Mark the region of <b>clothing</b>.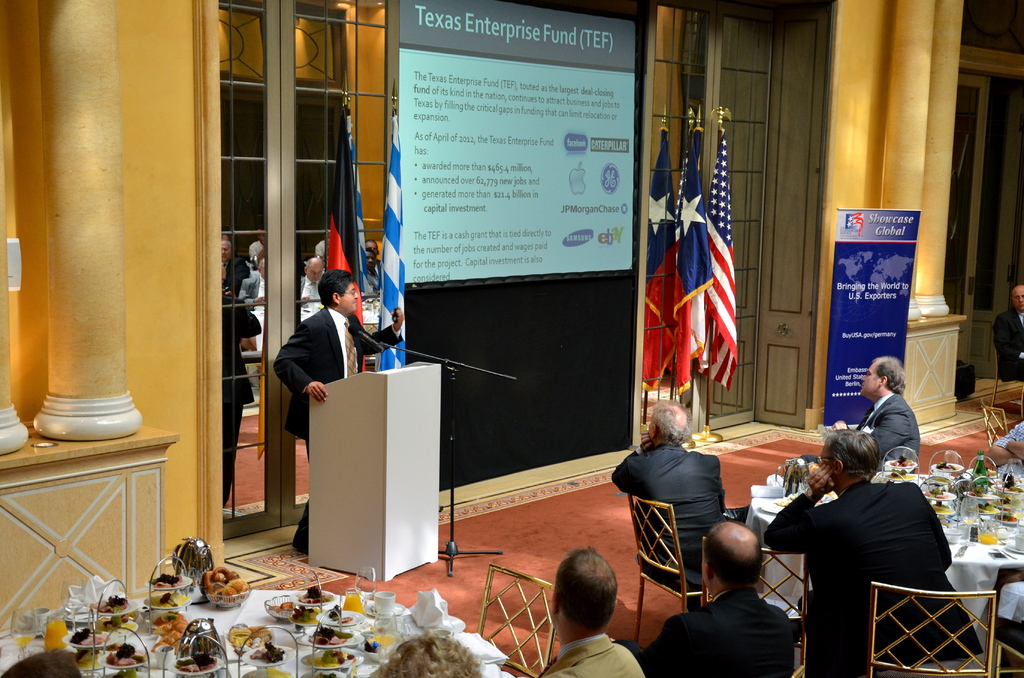
Region: [221,253,242,289].
